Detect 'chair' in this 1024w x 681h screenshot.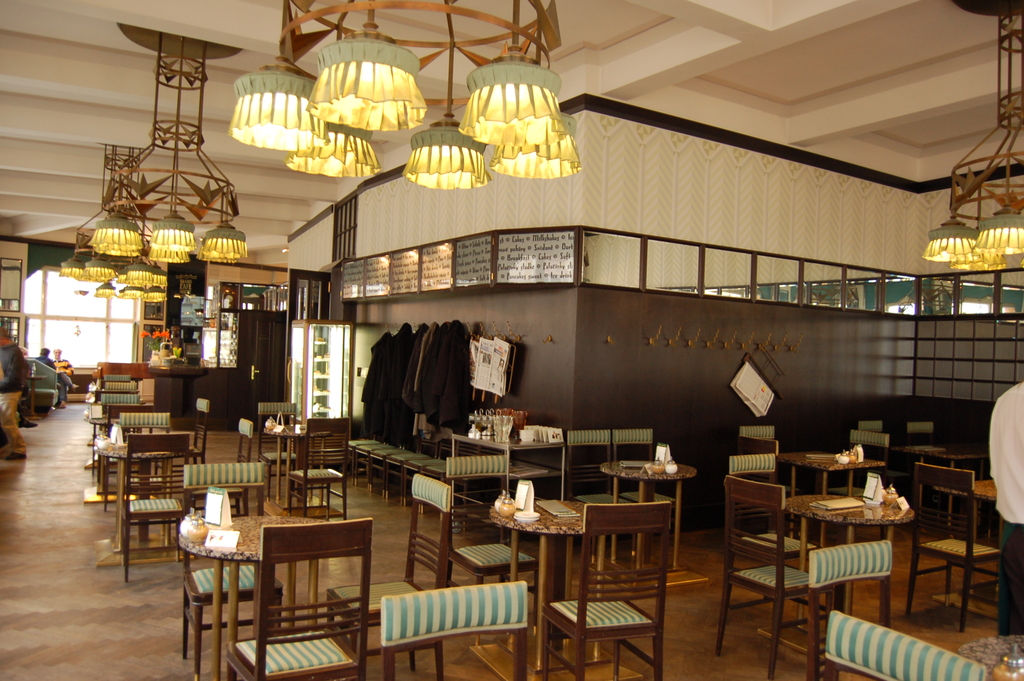
Detection: [819,434,890,518].
